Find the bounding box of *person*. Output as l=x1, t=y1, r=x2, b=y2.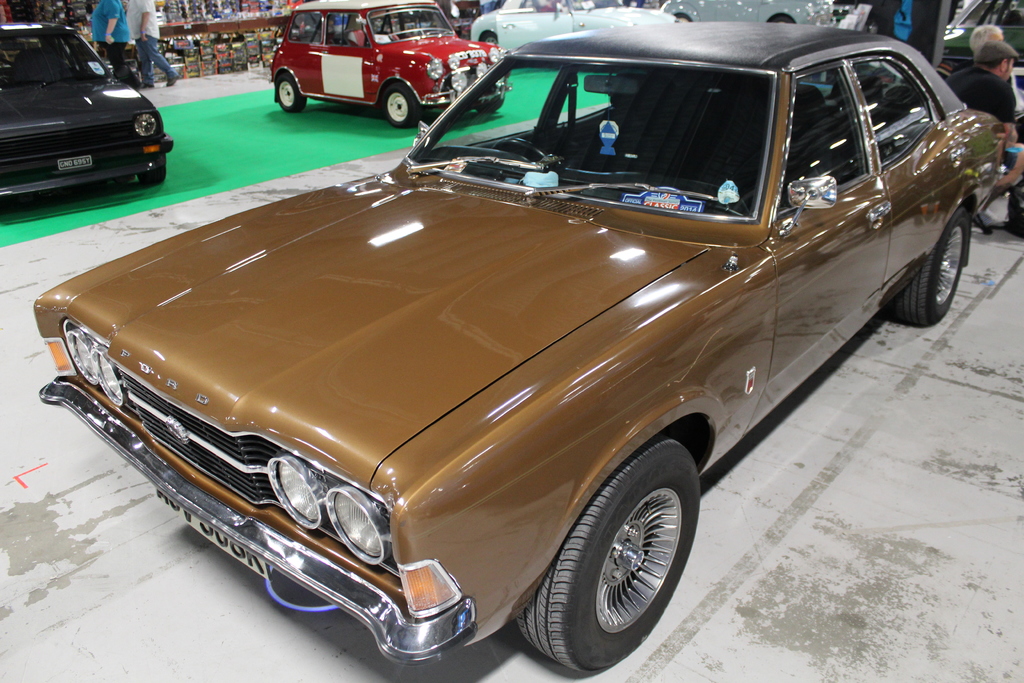
l=945, t=39, r=1023, b=242.
